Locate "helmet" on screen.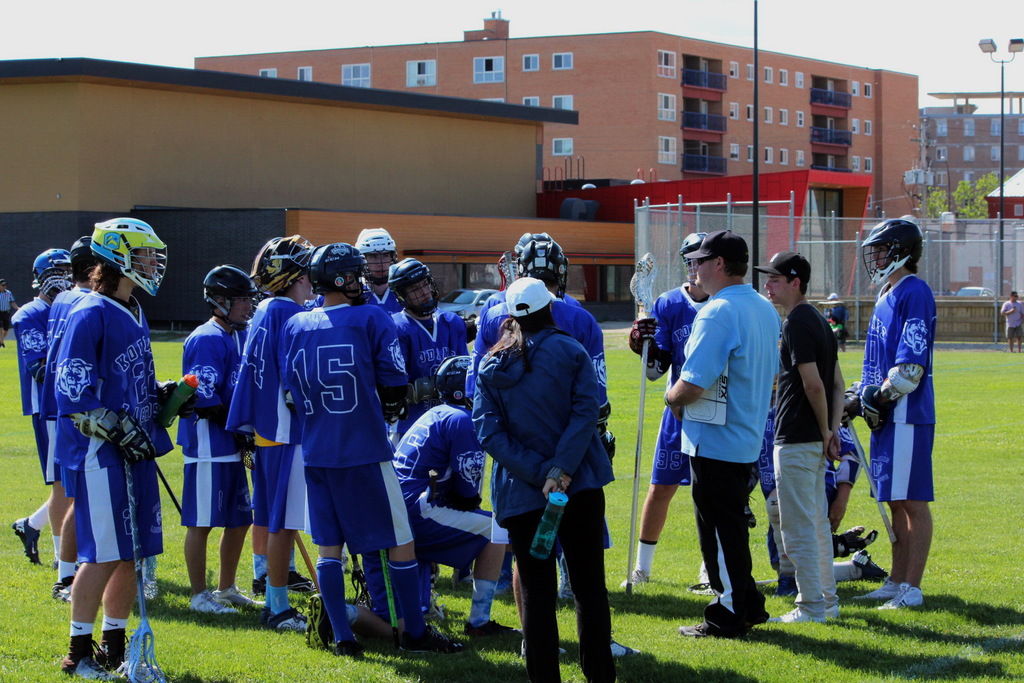
On screen at bbox=(31, 243, 68, 297).
